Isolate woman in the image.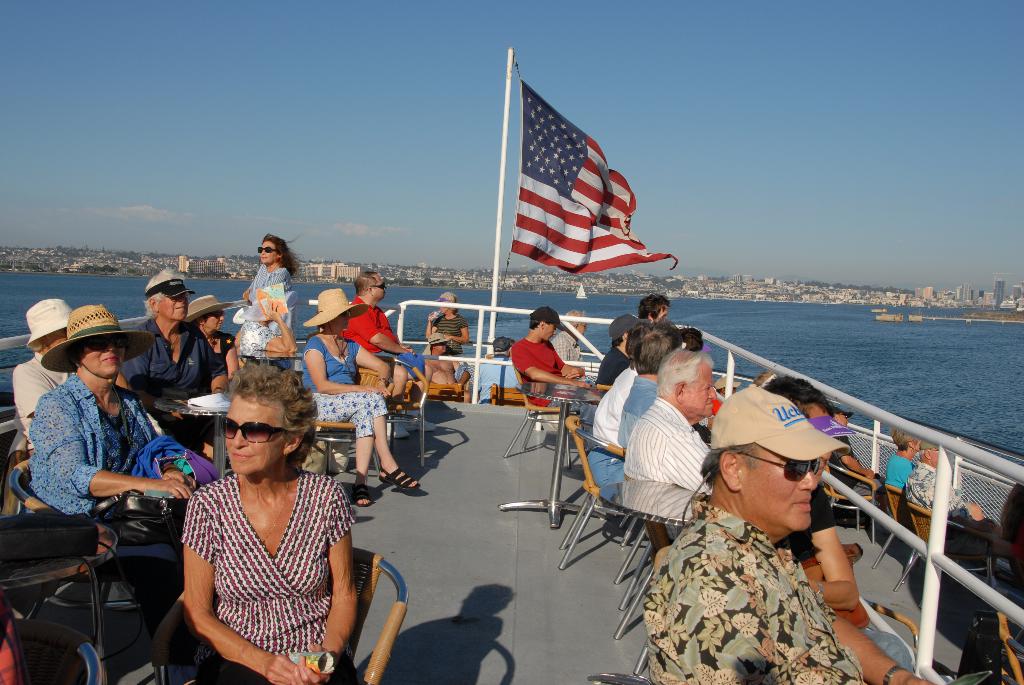
Isolated region: [x1=298, y1=286, x2=420, y2=507].
